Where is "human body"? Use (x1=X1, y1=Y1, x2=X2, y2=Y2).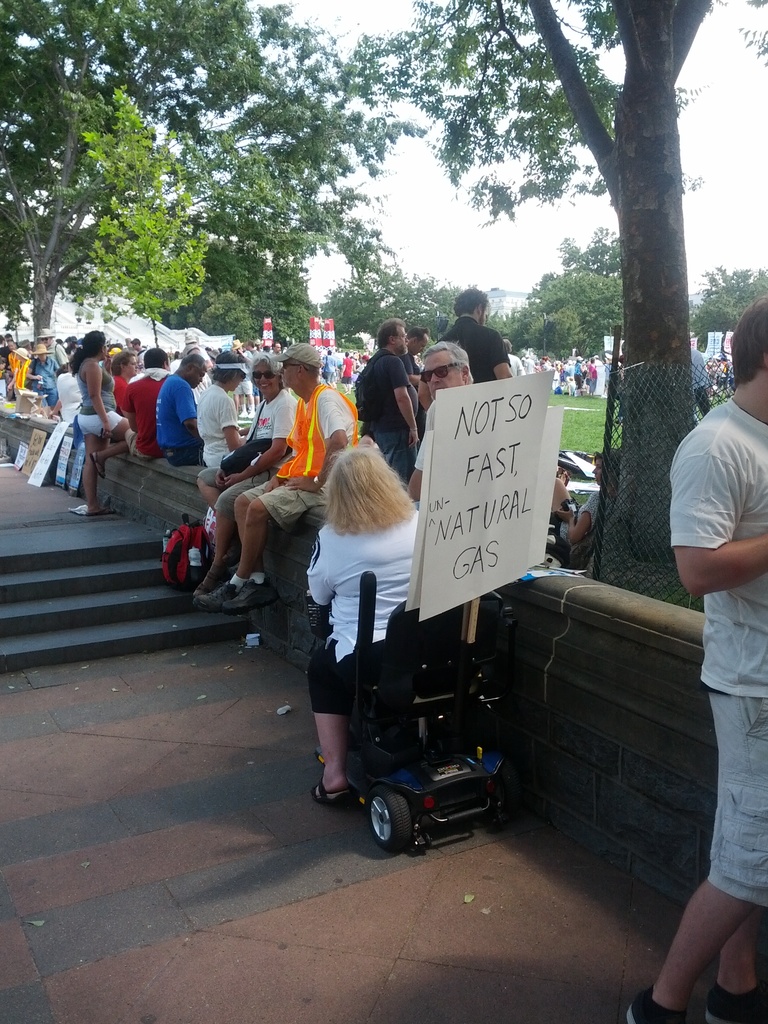
(x1=300, y1=435, x2=422, y2=810).
